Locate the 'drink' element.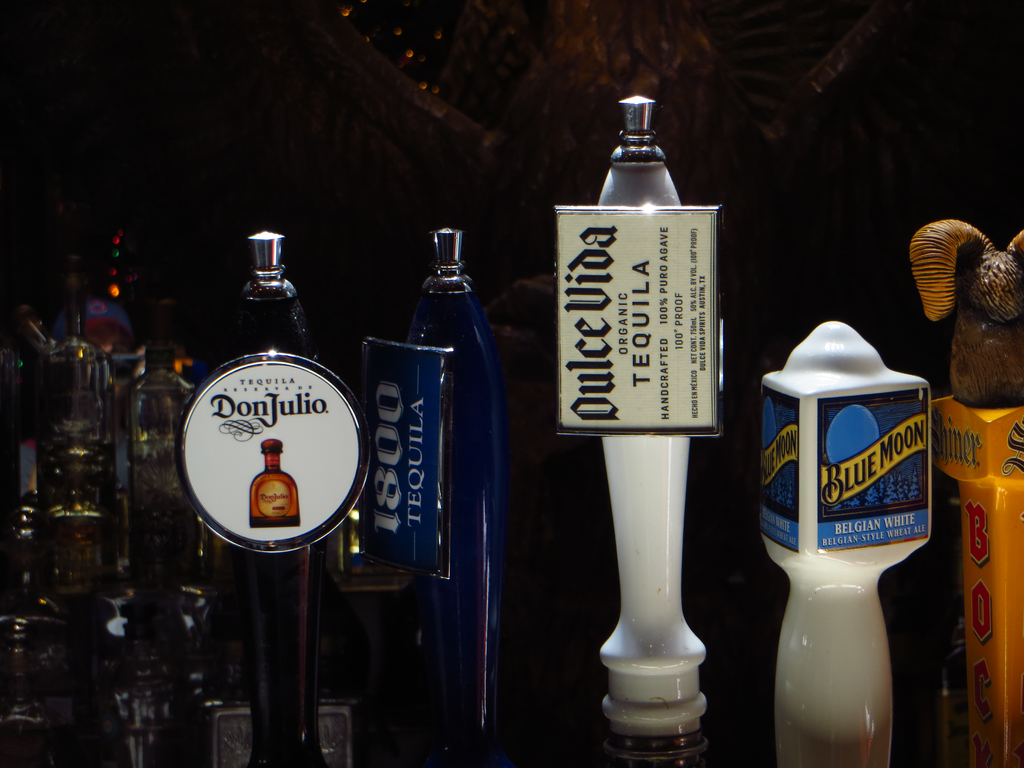
Element bbox: [35,330,115,600].
